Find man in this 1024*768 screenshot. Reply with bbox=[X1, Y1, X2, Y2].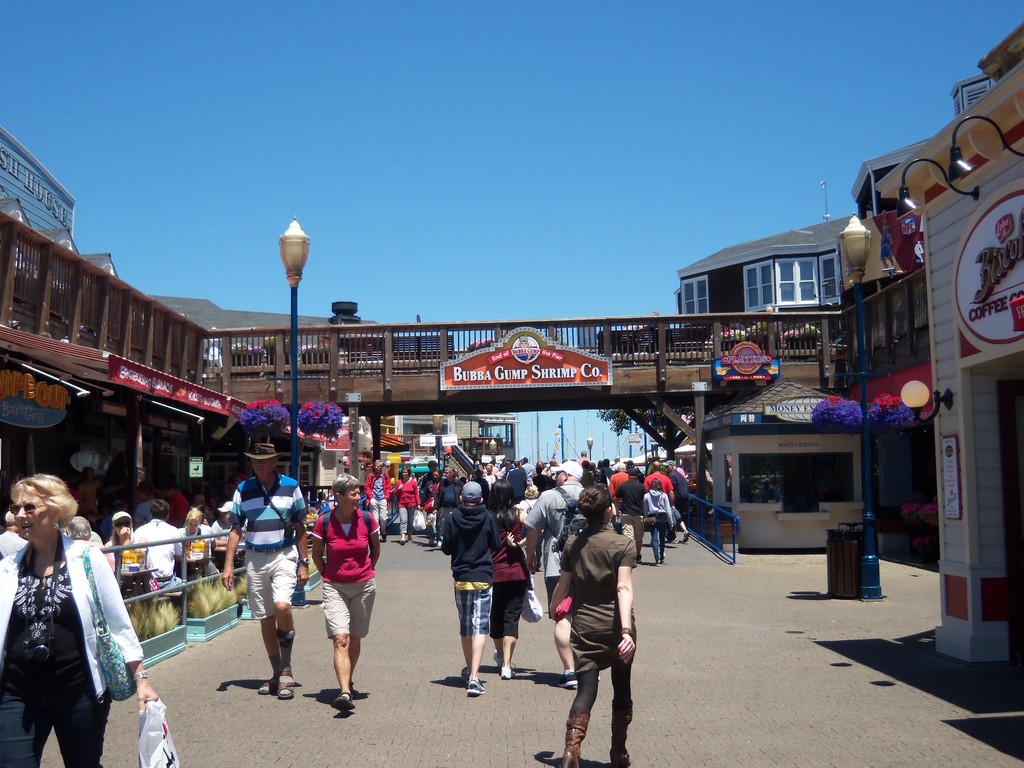
bbox=[82, 463, 97, 509].
